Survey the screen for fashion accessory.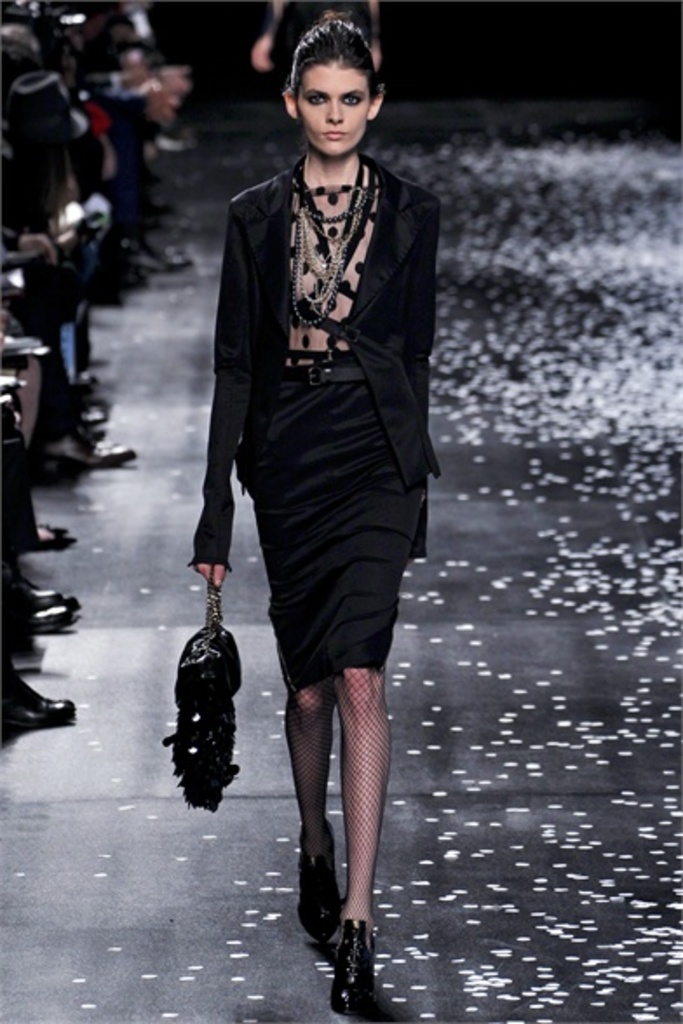
Survey found: rect(275, 364, 366, 387).
